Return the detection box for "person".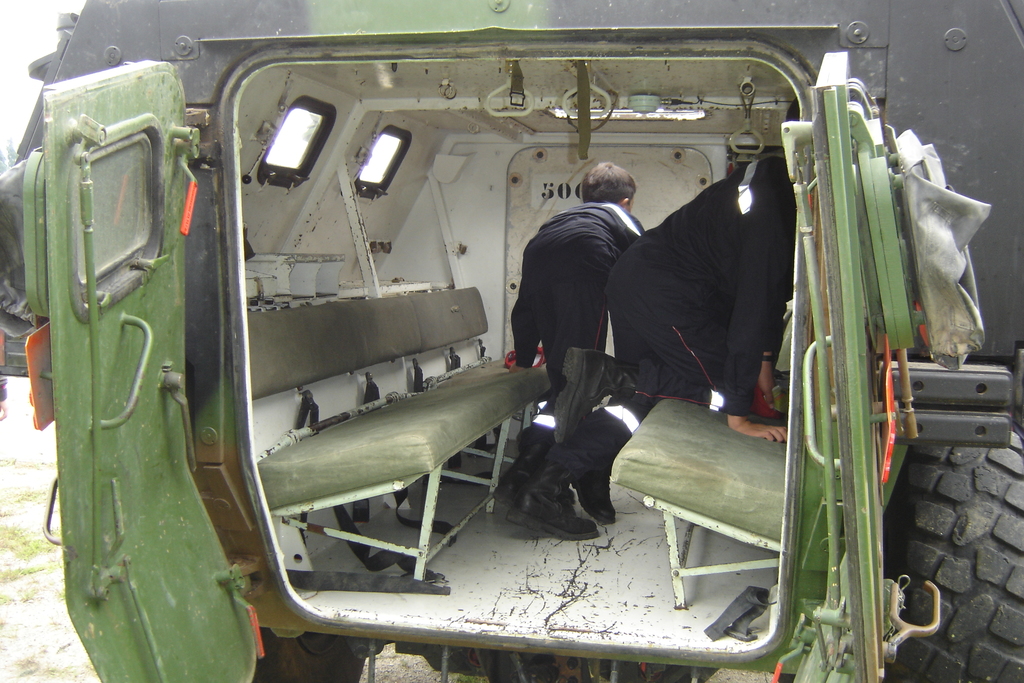
bbox=[508, 154, 643, 495].
